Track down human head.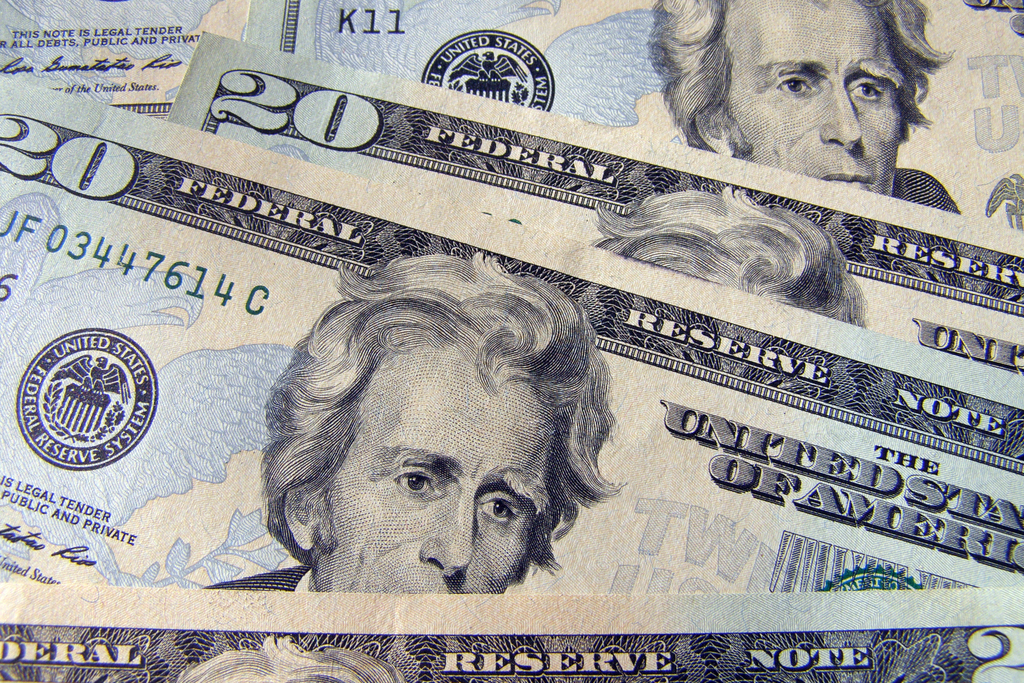
Tracked to (257,241,630,597).
